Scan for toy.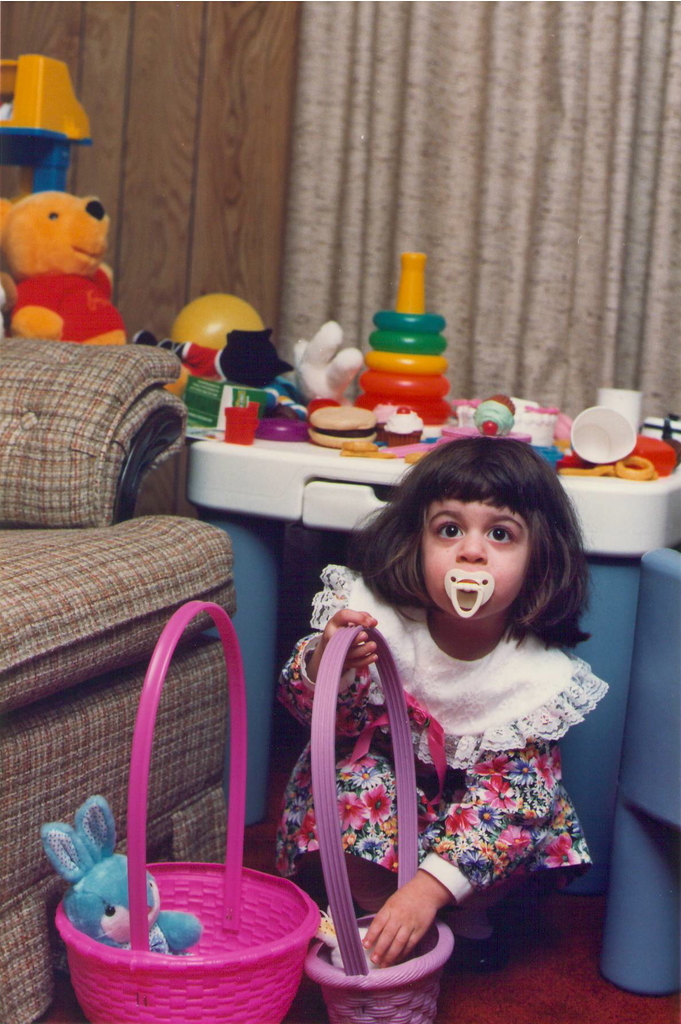
Scan result: Rect(470, 399, 513, 441).
